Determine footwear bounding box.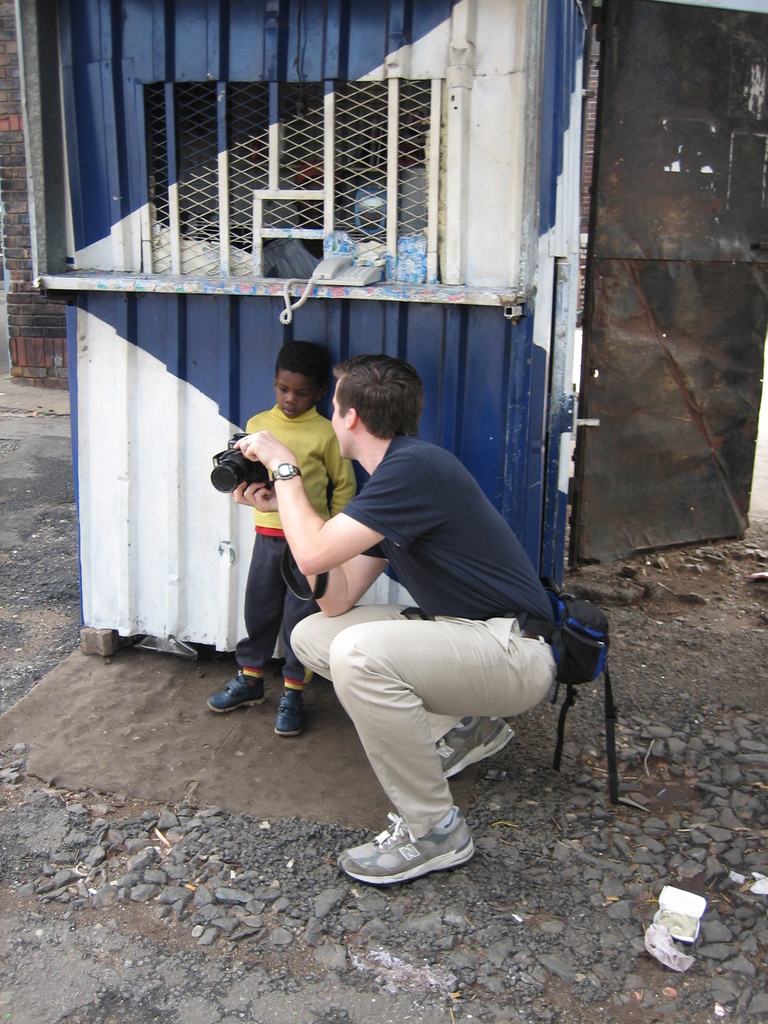
Determined: Rect(347, 819, 485, 888).
